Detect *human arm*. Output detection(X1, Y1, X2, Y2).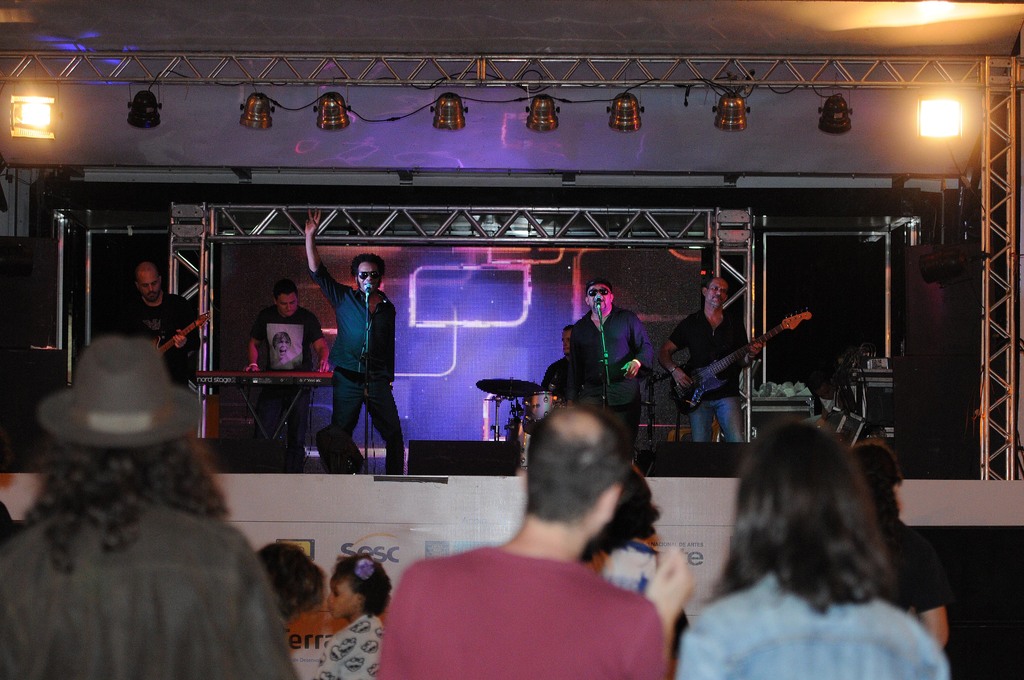
detection(304, 206, 349, 302).
